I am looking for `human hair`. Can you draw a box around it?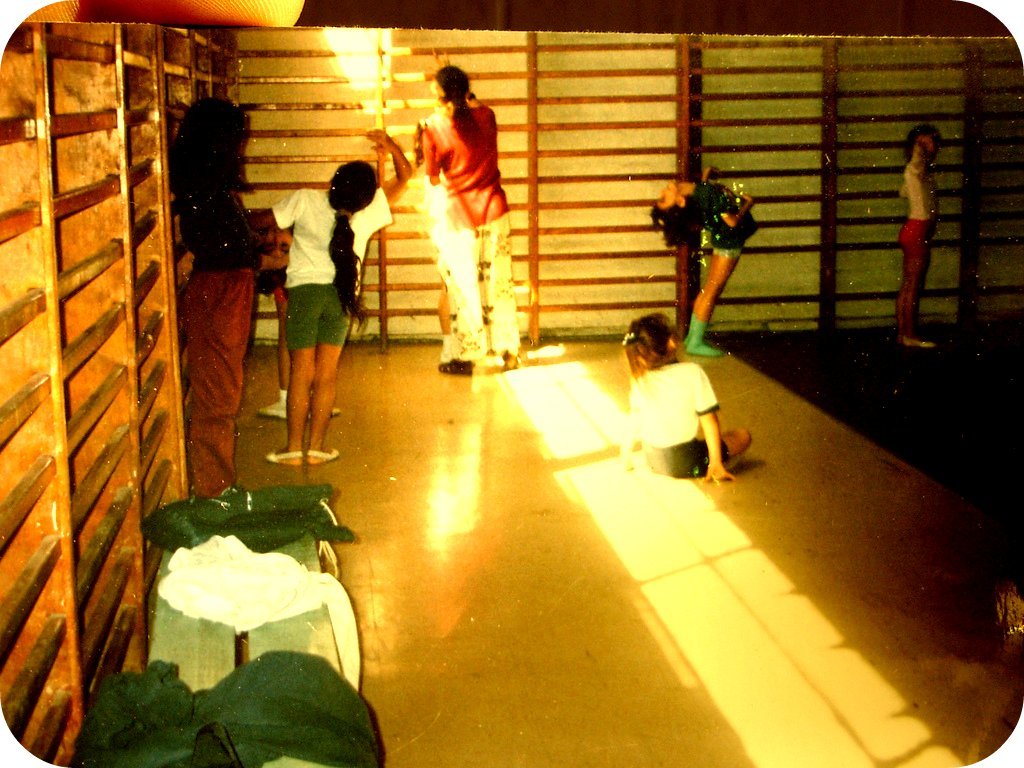
Sure, the bounding box is (327, 161, 375, 330).
